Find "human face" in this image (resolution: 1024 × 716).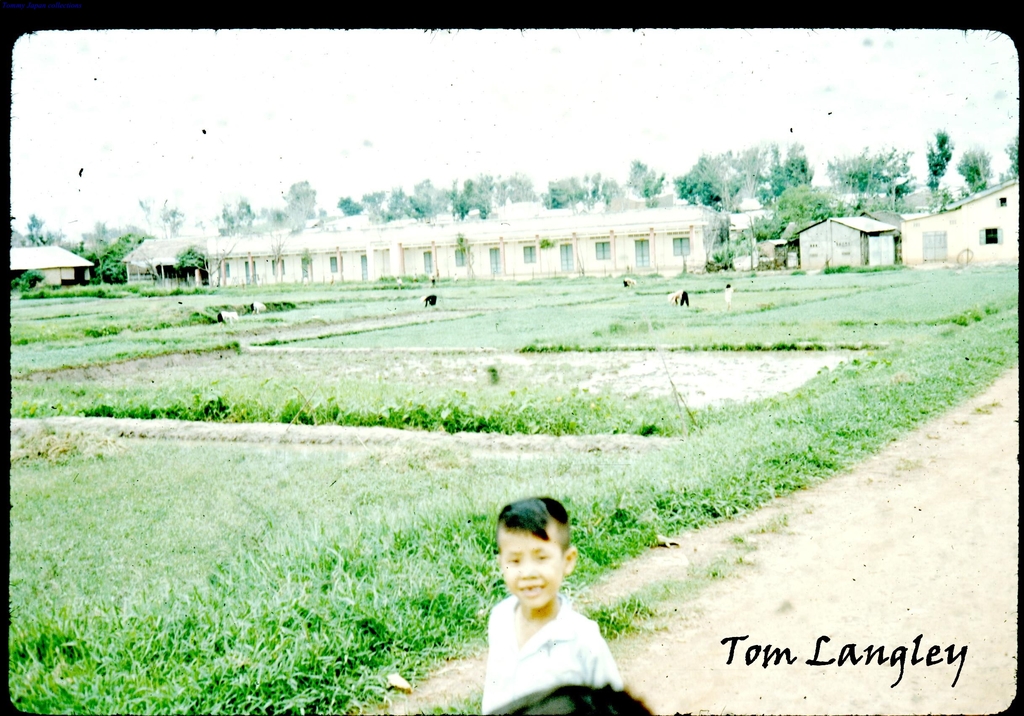
496, 520, 564, 612.
